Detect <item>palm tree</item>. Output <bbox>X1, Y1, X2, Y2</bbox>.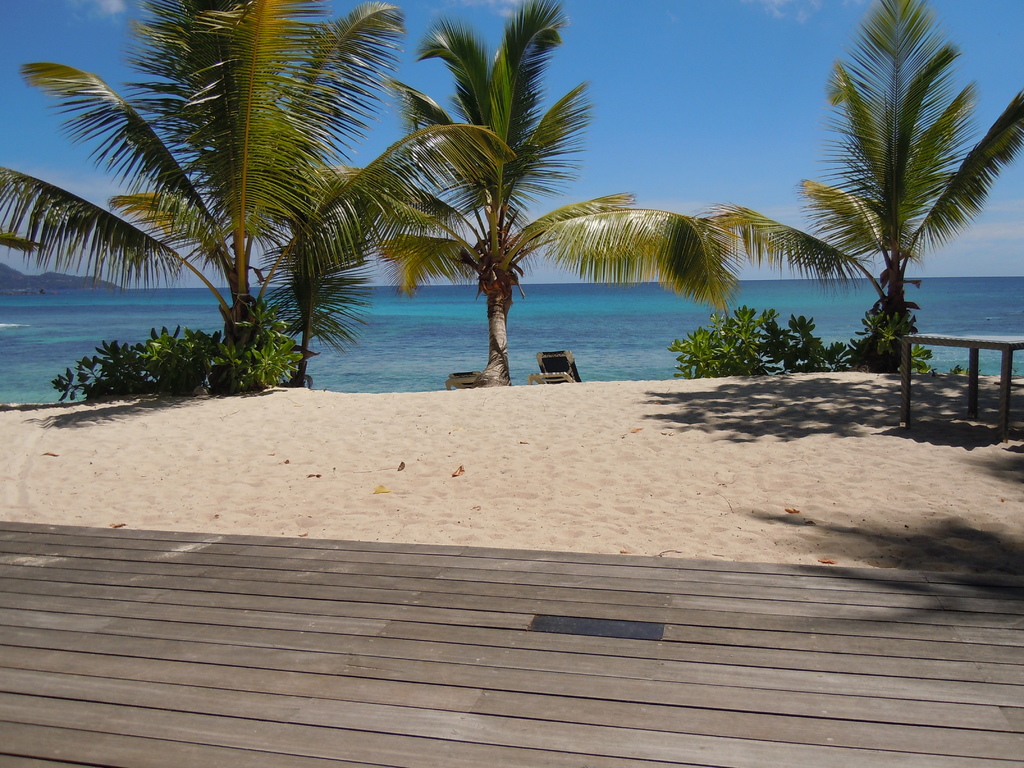
<bbox>729, 0, 1023, 372</bbox>.
